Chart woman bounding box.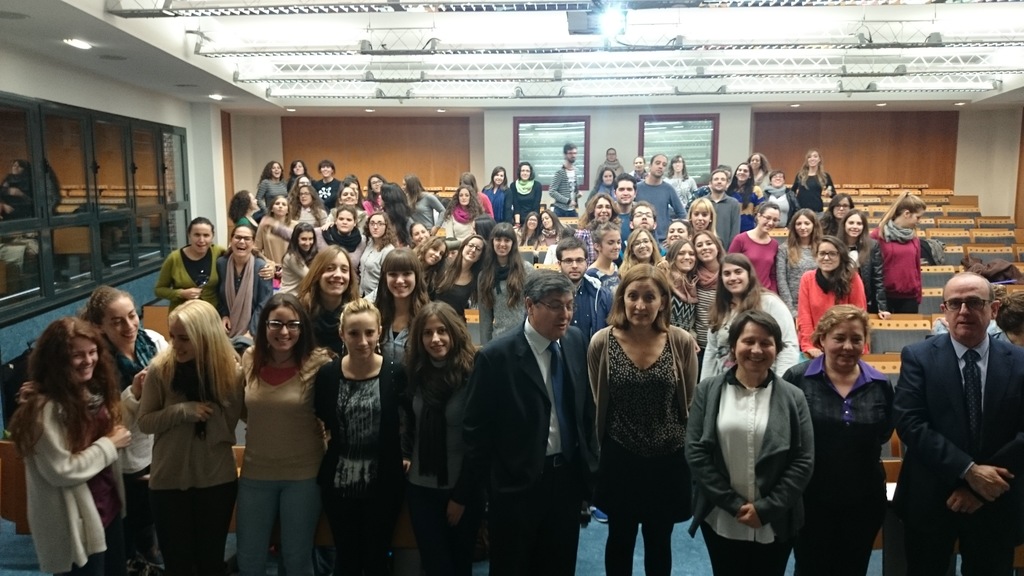
Charted: {"left": 838, "top": 208, "right": 891, "bottom": 319}.
